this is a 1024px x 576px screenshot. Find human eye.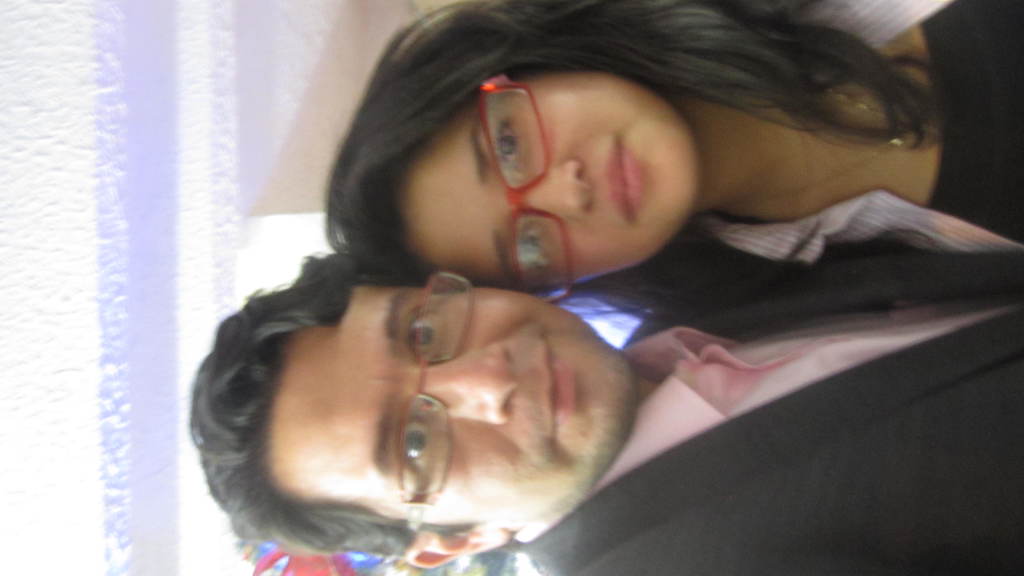
Bounding box: <bbox>484, 84, 542, 172</bbox>.
